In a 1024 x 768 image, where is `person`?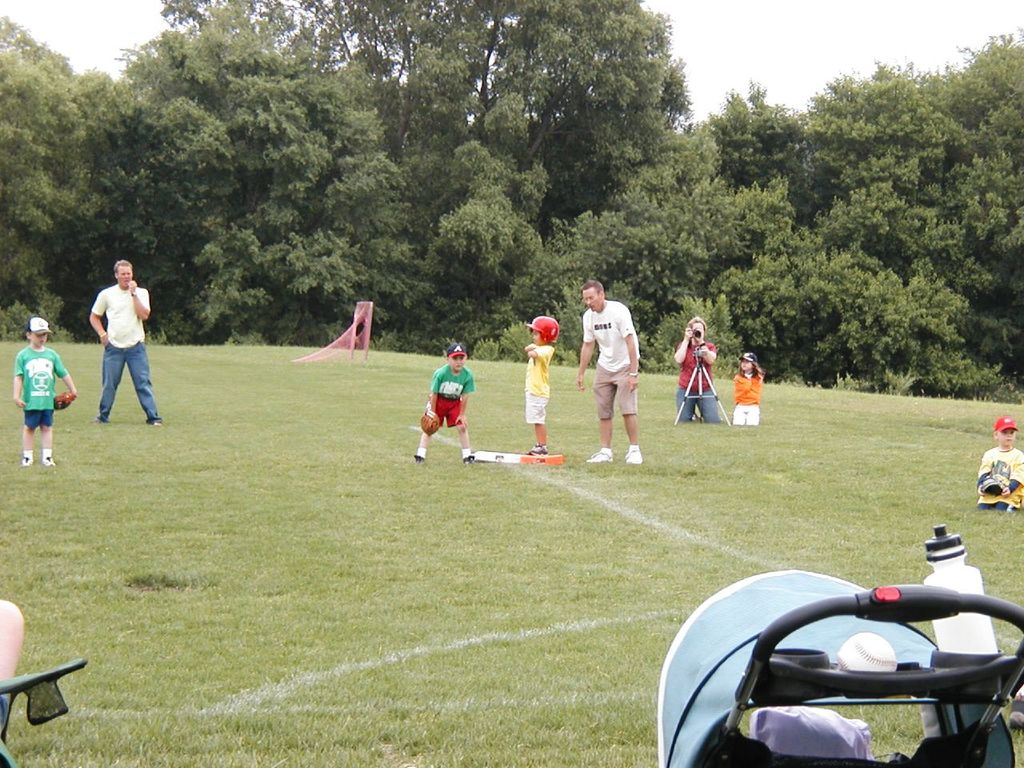
672:315:726:423.
